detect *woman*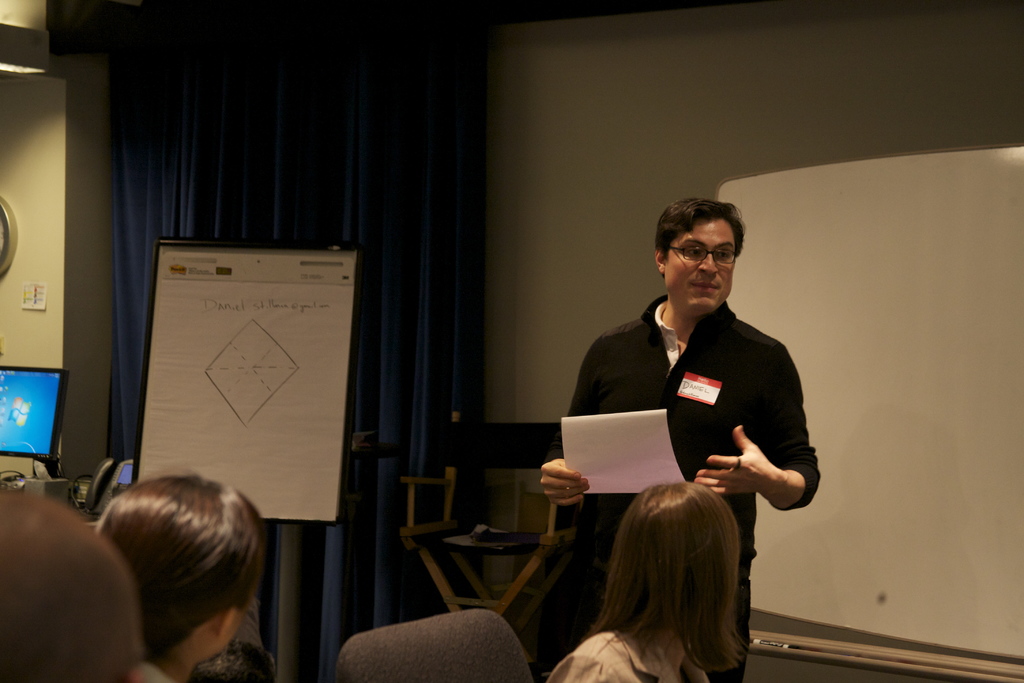
pyautogui.locateOnScreen(64, 450, 295, 677)
